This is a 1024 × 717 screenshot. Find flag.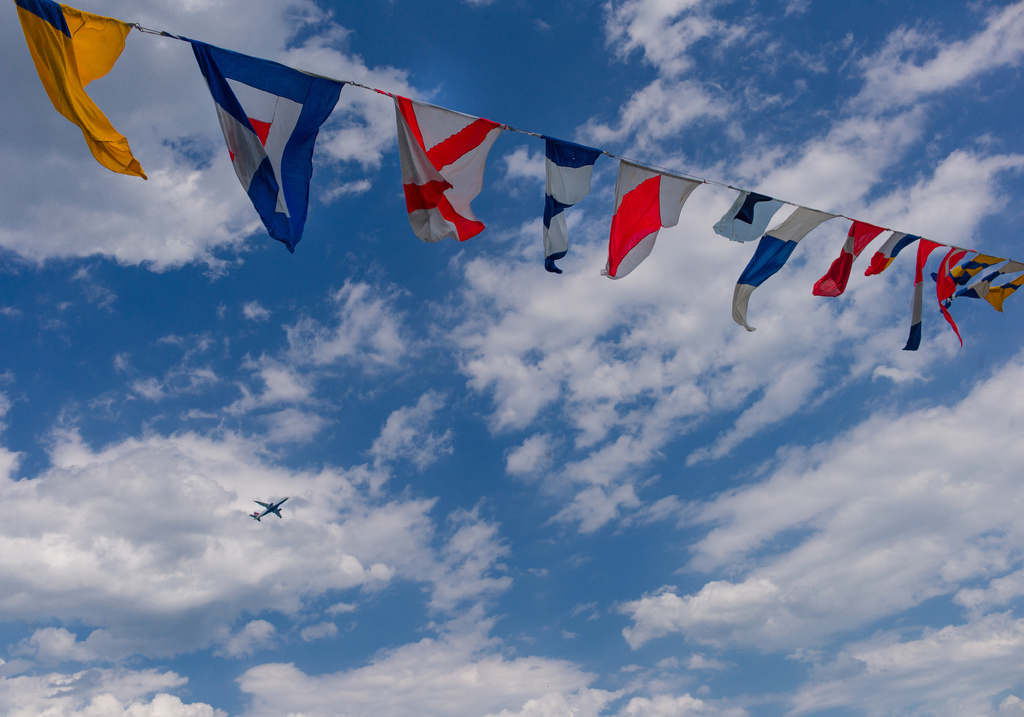
Bounding box: x1=380 y1=90 x2=509 y2=250.
